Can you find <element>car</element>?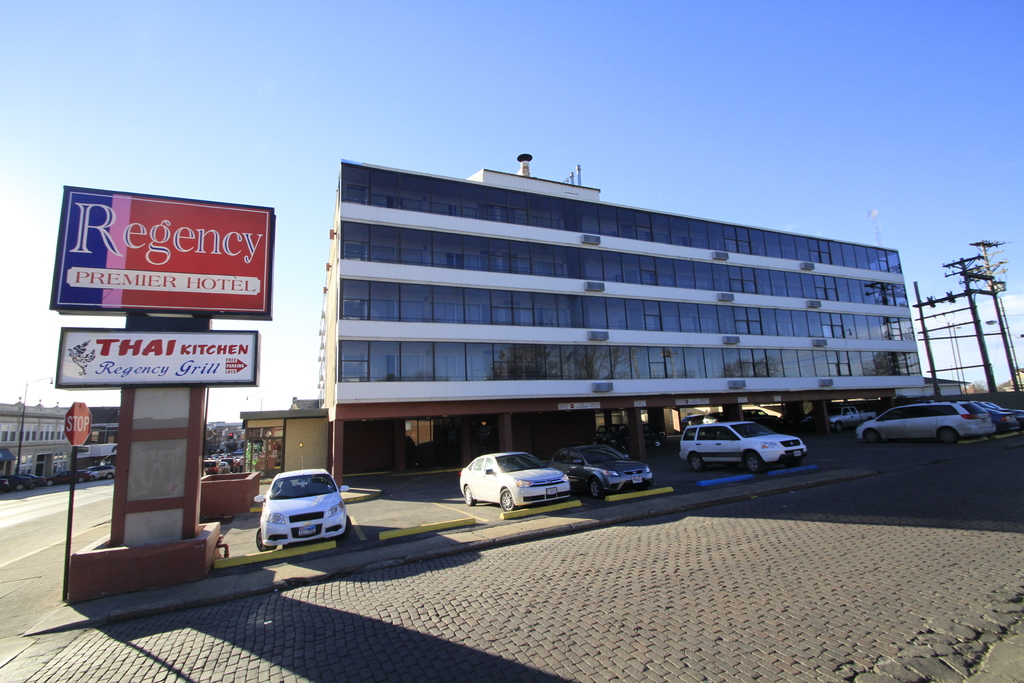
Yes, bounding box: select_region(248, 473, 358, 561).
